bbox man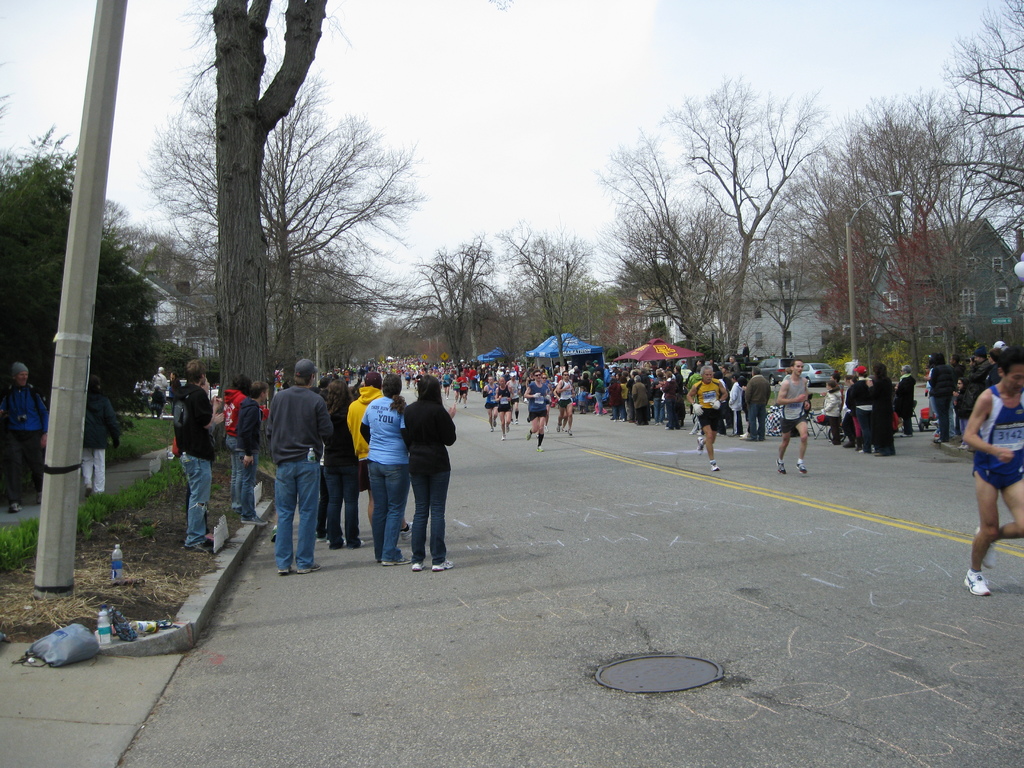
pyautogui.locateOnScreen(537, 373, 554, 433)
